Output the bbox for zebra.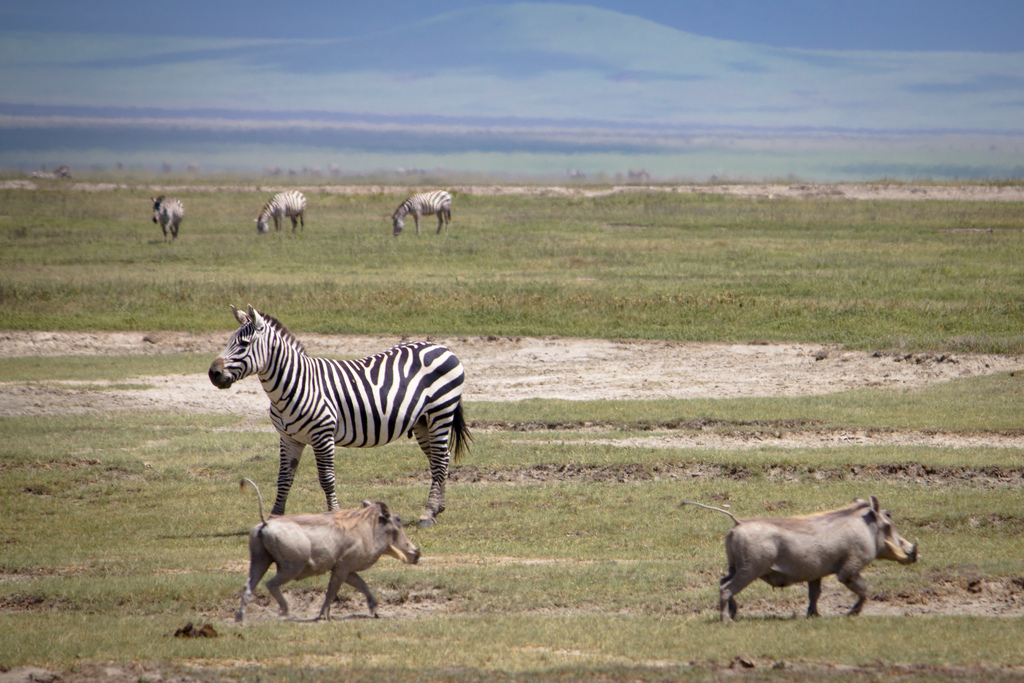
207 304 477 525.
